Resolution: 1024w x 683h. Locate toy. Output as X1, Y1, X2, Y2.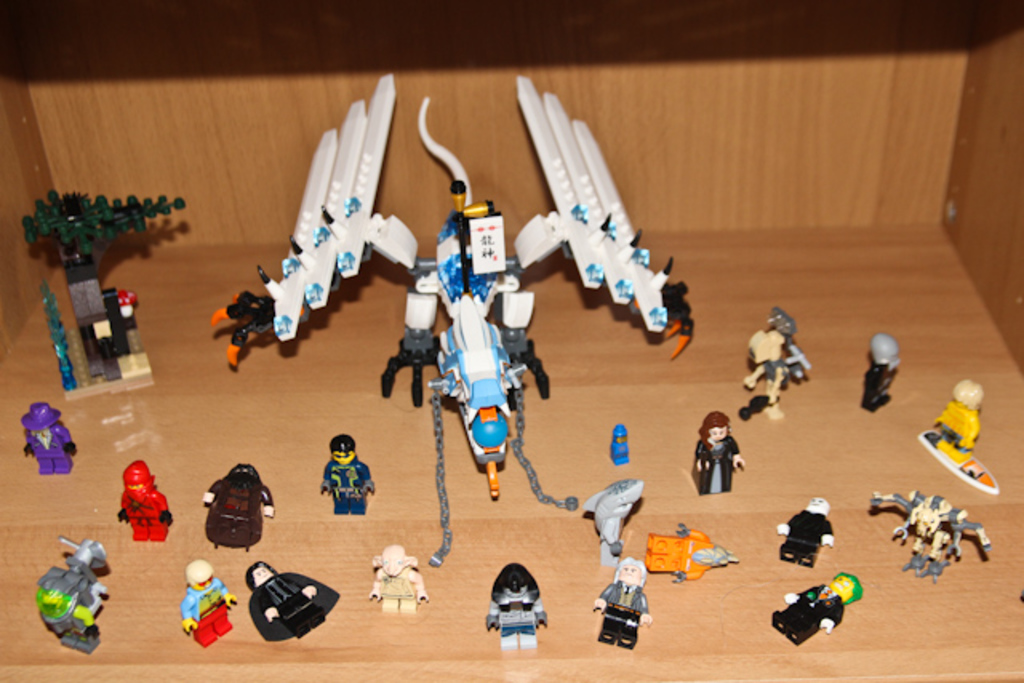
914, 525, 963, 579.
